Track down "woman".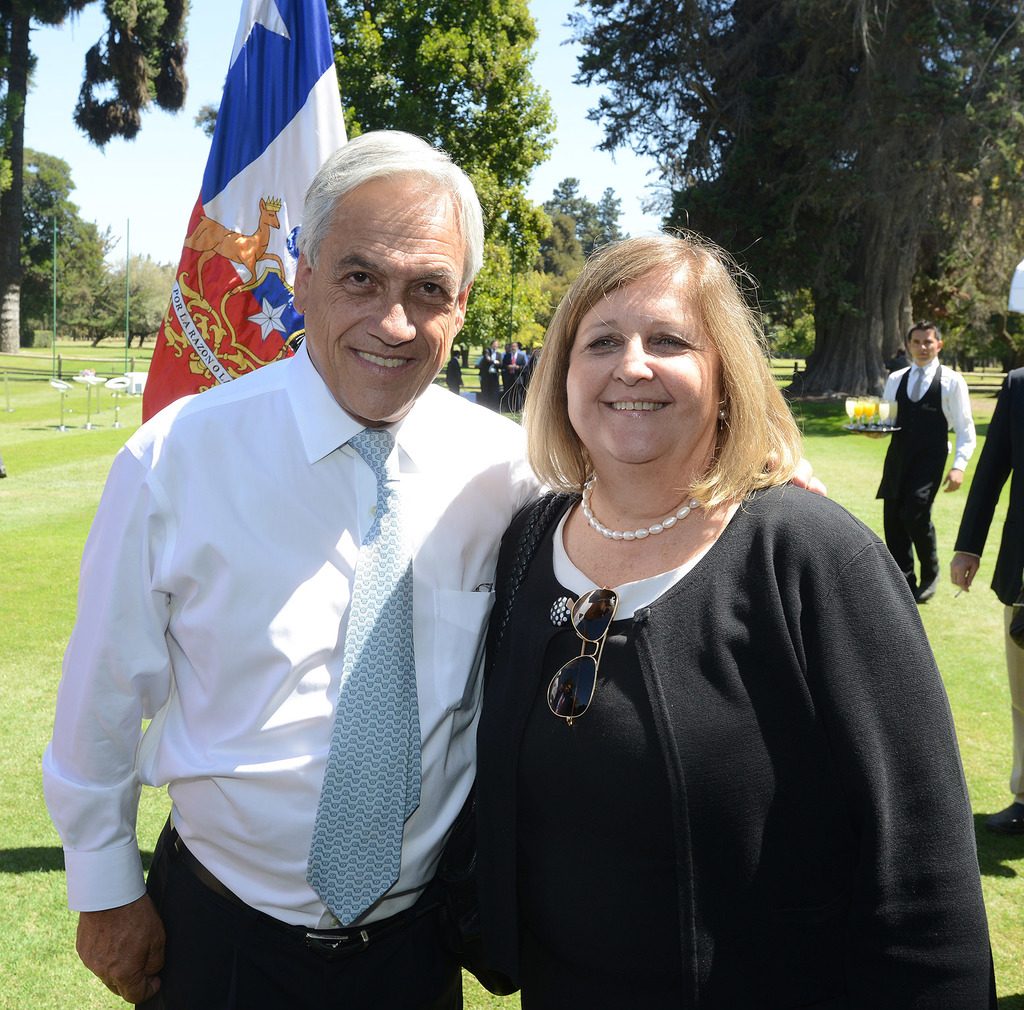
Tracked to [x1=436, y1=230, x2=918, y2=1009].
